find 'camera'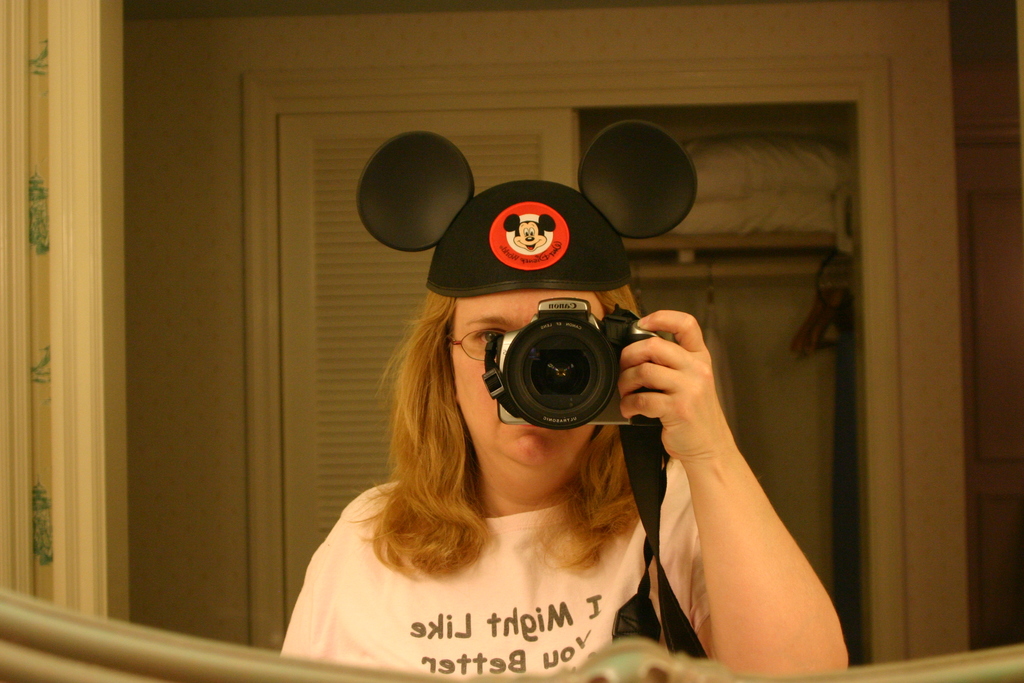
<region>435, 237, 680, 451</region>
